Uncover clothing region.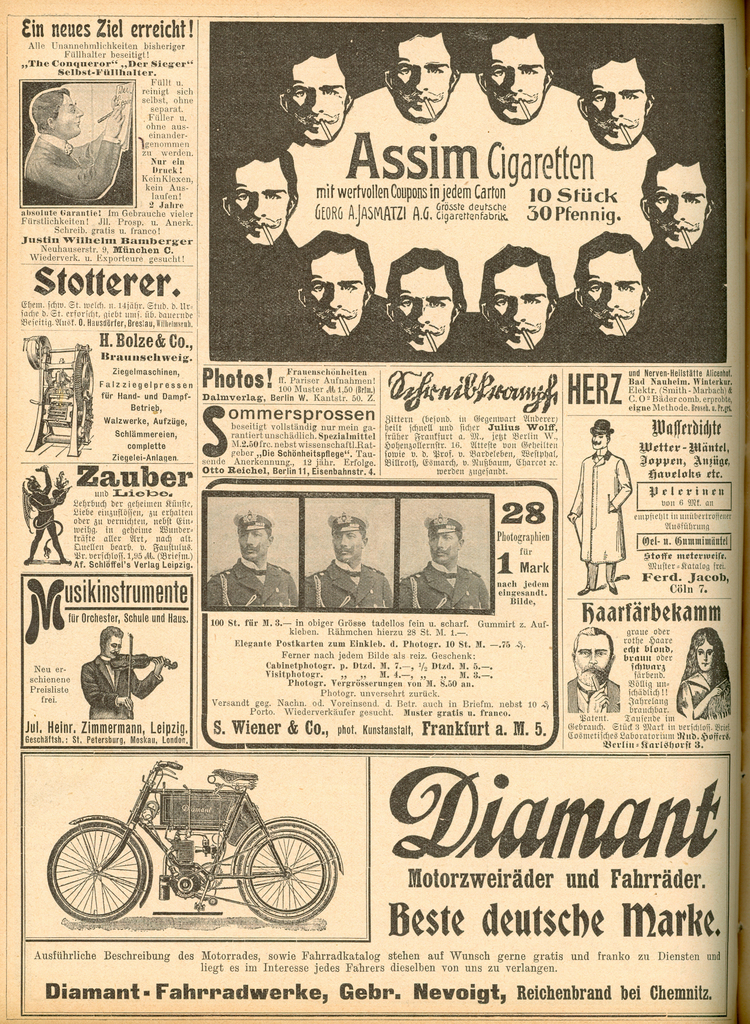
Uncovered: l=678, t=668, r=730, b=726.
